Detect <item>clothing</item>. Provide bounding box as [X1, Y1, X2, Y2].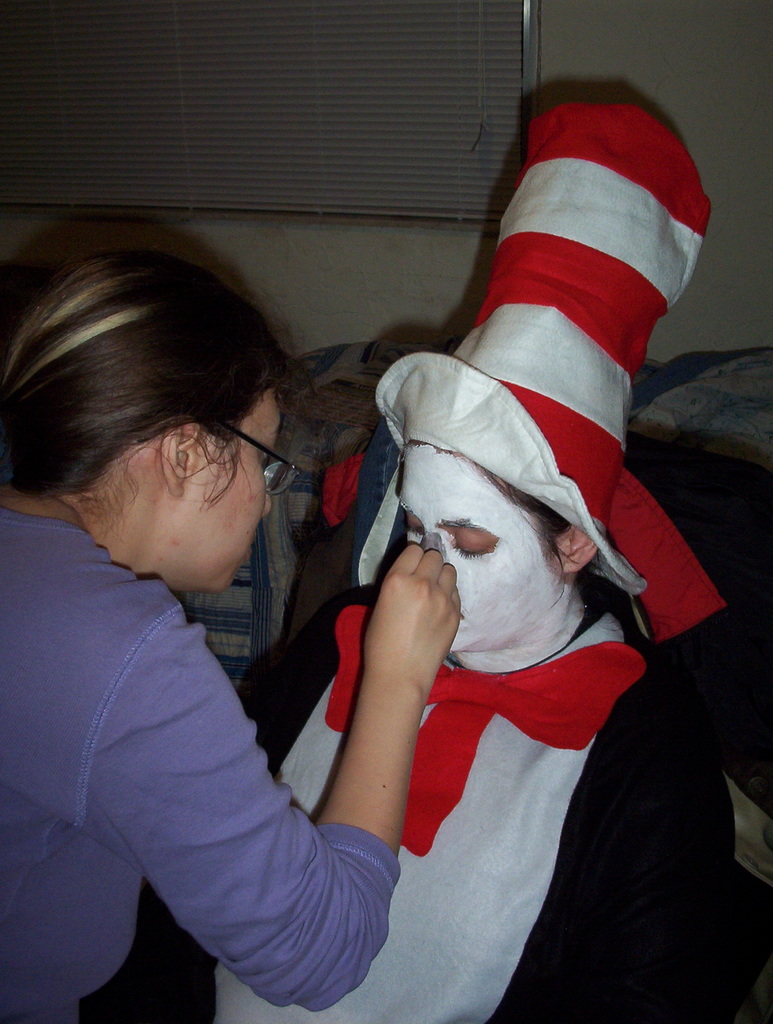
[140, 573, 747, 1023].
